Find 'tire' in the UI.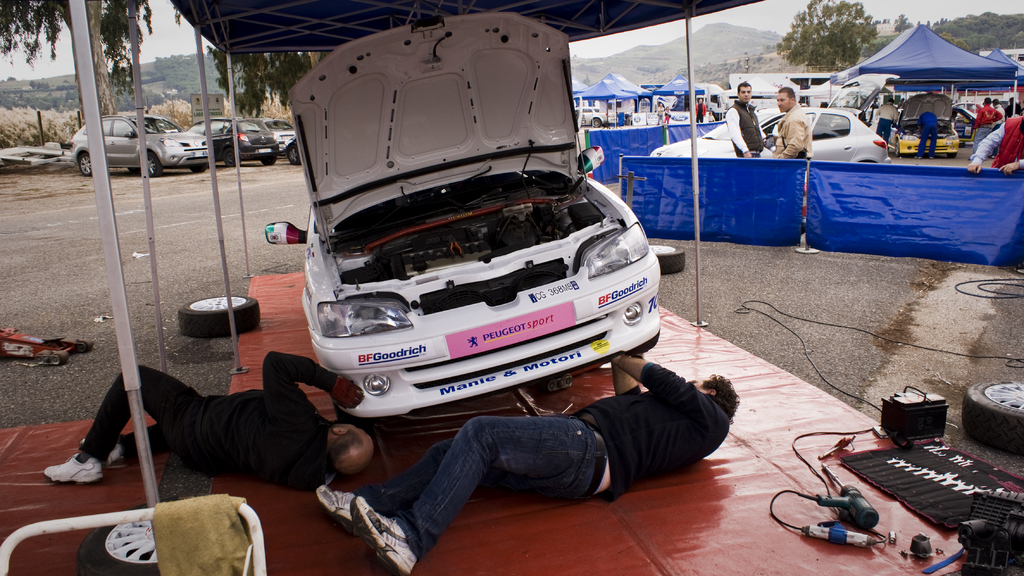
UI element at <box>223,159,242,168</box>.
